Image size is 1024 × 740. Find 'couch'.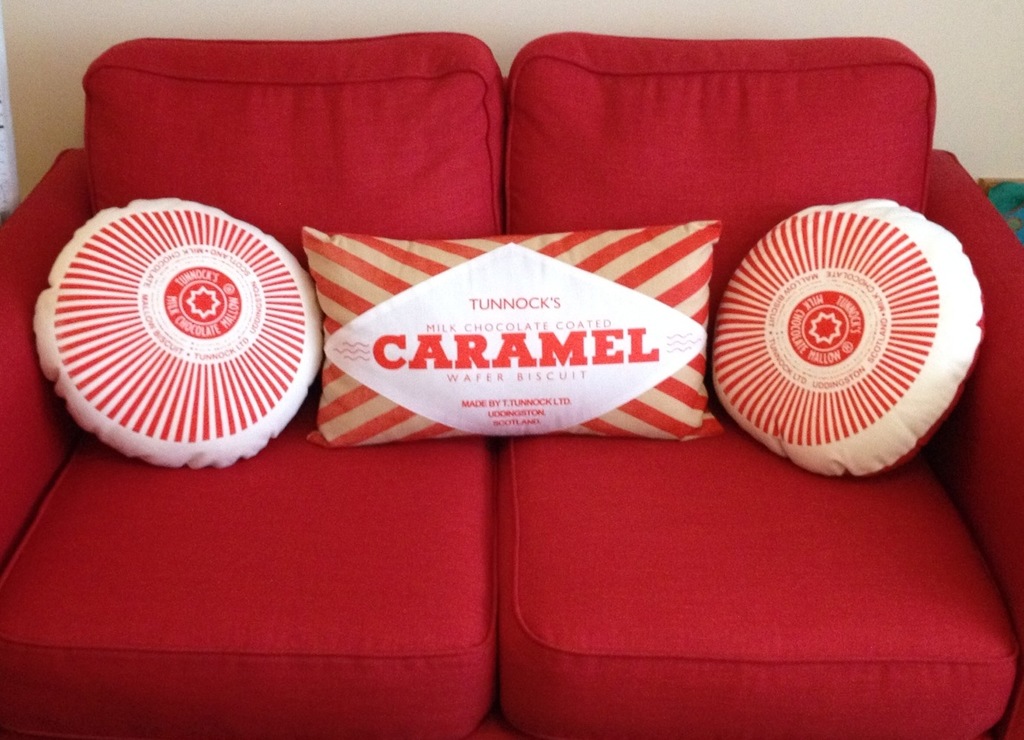
{"left": 0, "top": 139, "right": 1023, "bottom": 712}.
